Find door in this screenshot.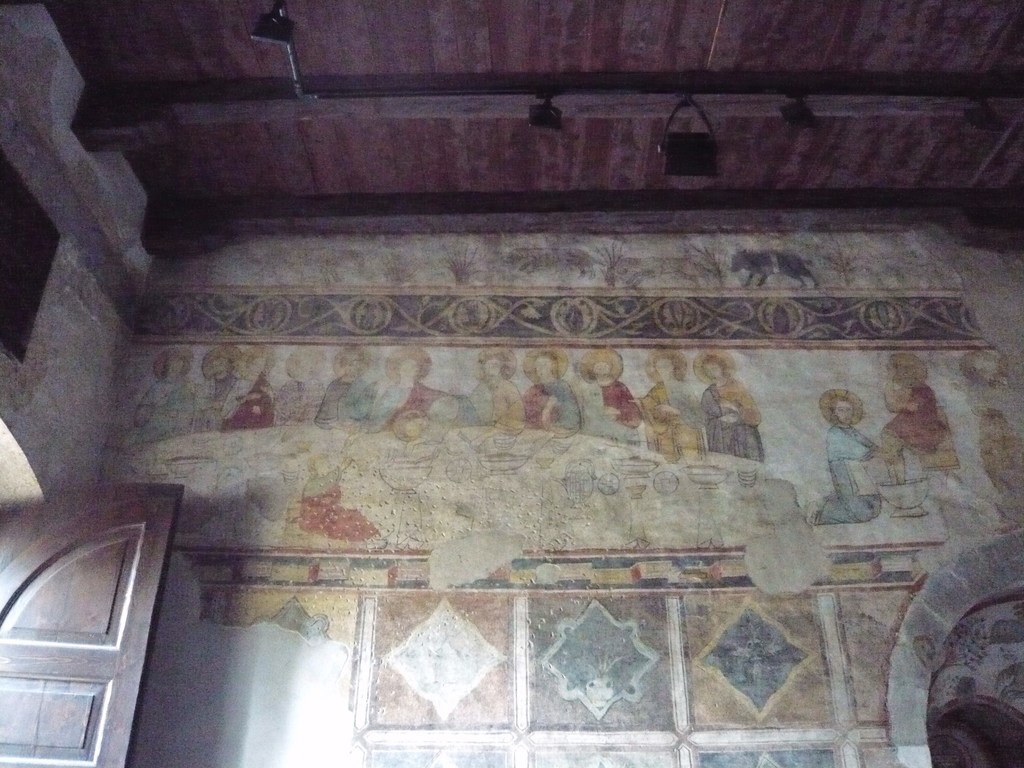
The bounding box for door is Rect(0, 483, 178, 766).
